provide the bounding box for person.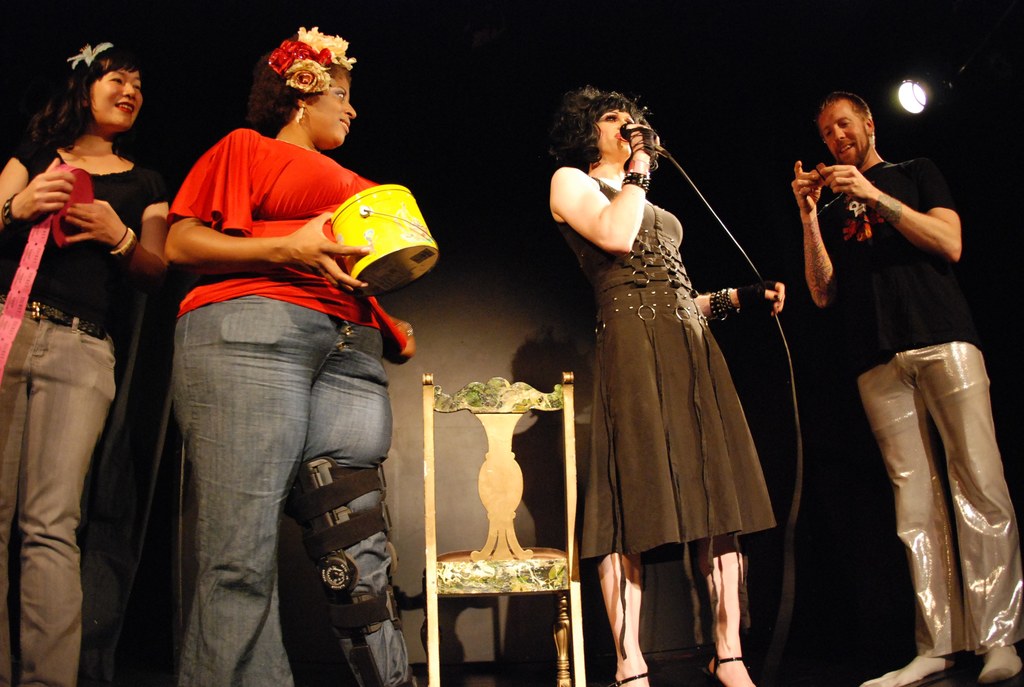
region(163, 24, 414, 686).
